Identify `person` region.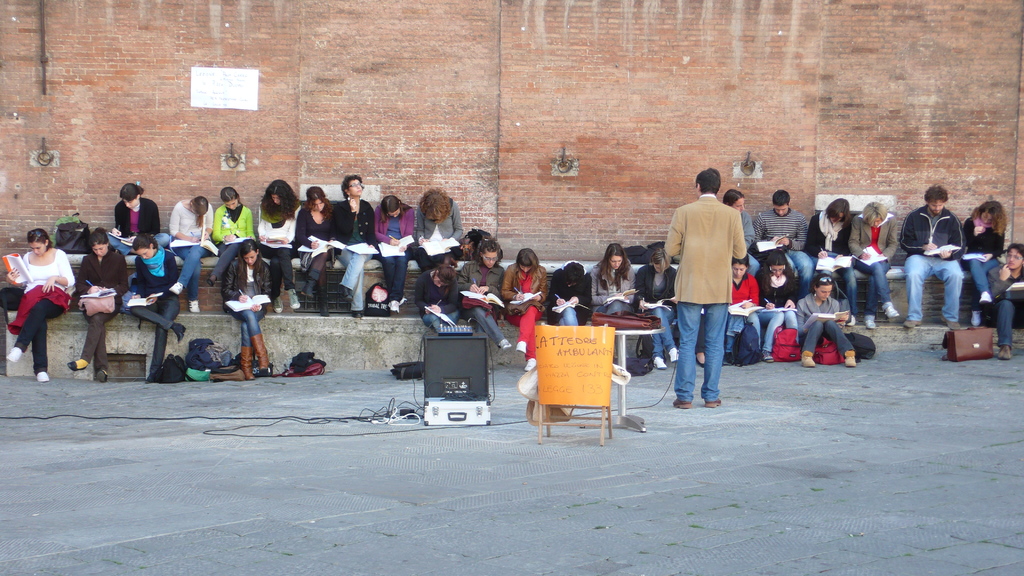
Region: region(634, 250, 676, 369).
